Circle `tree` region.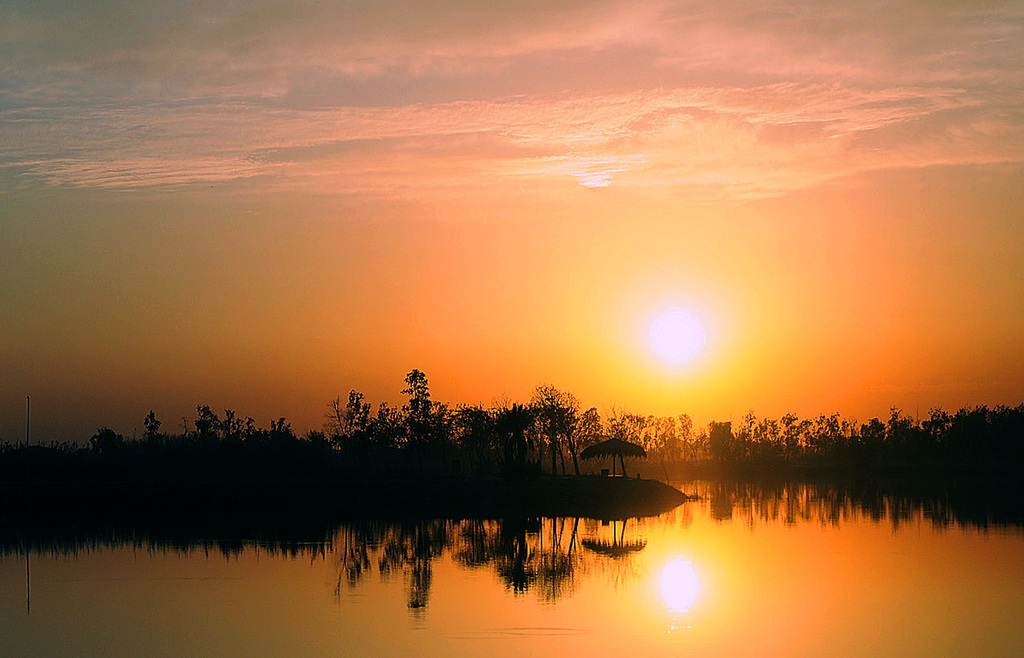
Region: locate(426, 397, 502, 522).
